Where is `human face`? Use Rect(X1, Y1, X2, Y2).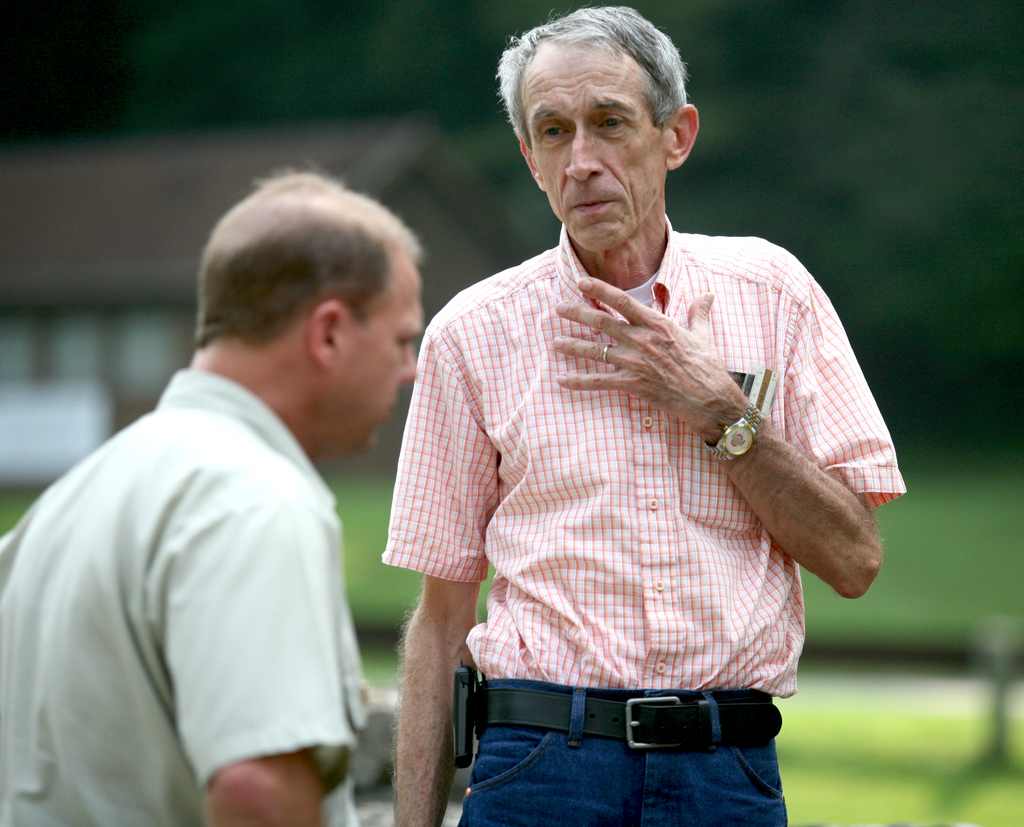
Rect(517, 33, 666, 248).
